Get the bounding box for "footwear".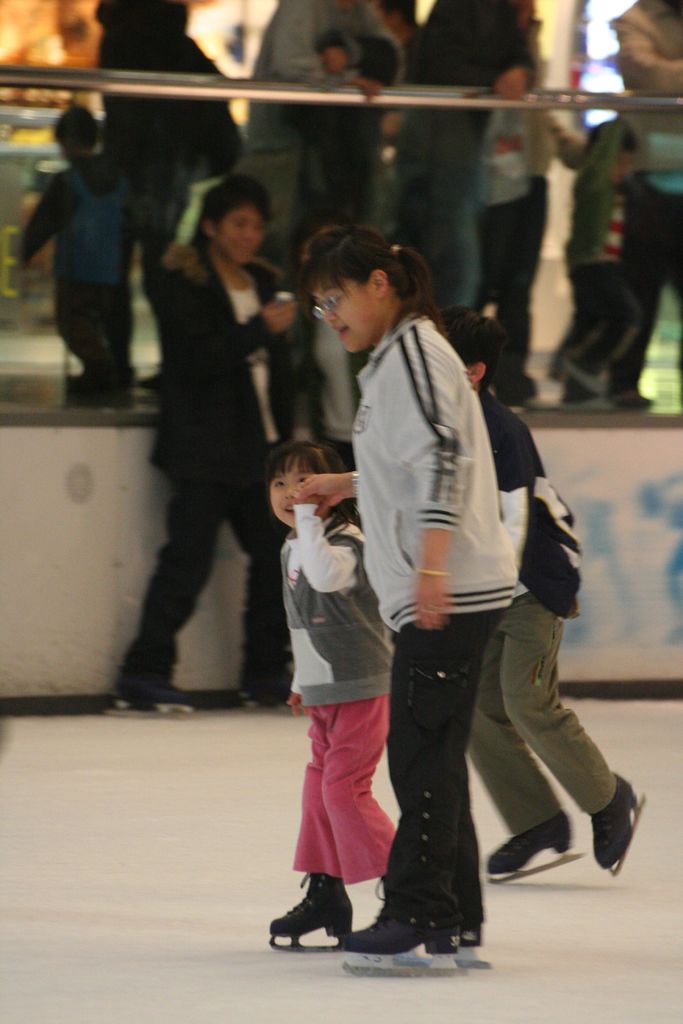
[239,657,295,712].
